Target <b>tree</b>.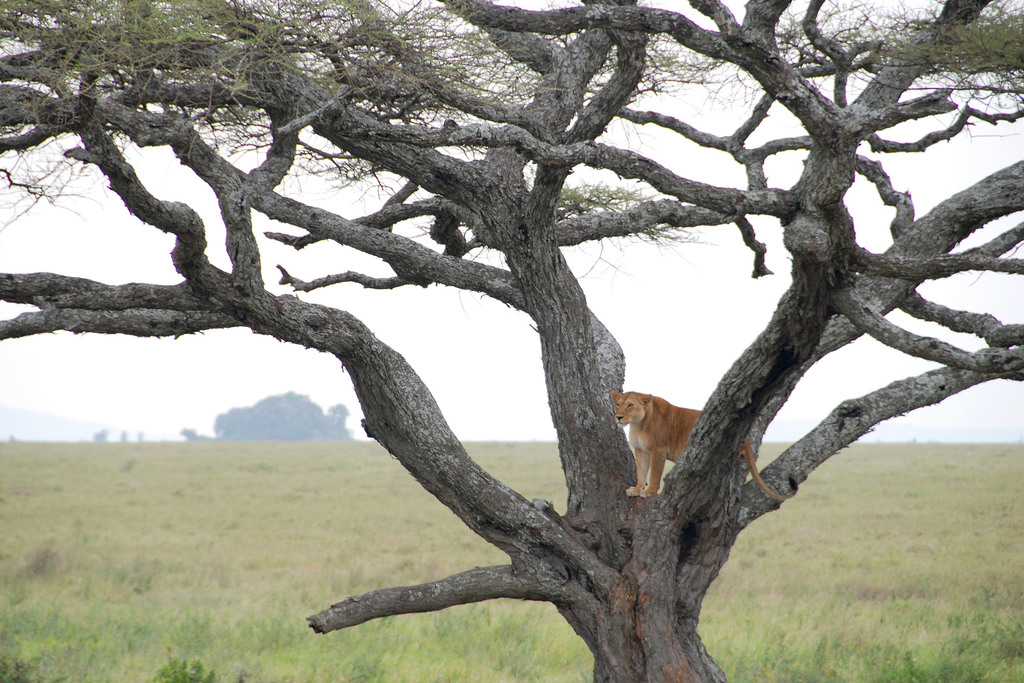
Target region: select_region(0, 0, 934, 654).
